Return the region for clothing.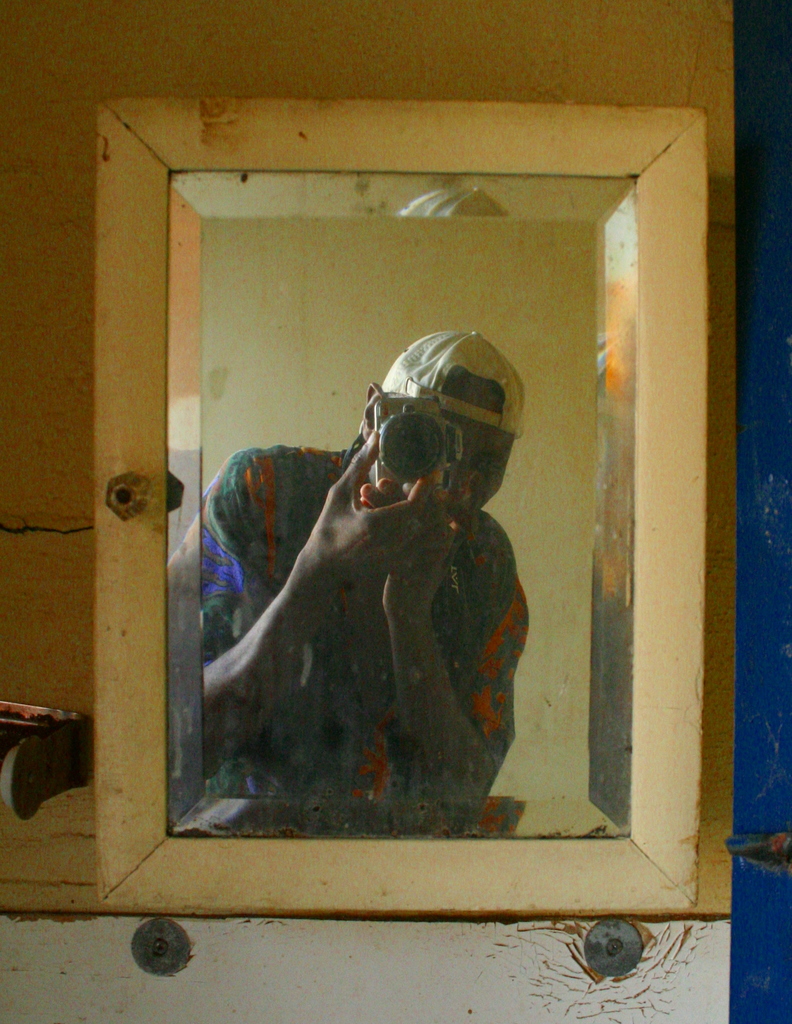
{"left": 167, "top": 442, "right": 532, "bottom": 833}.
